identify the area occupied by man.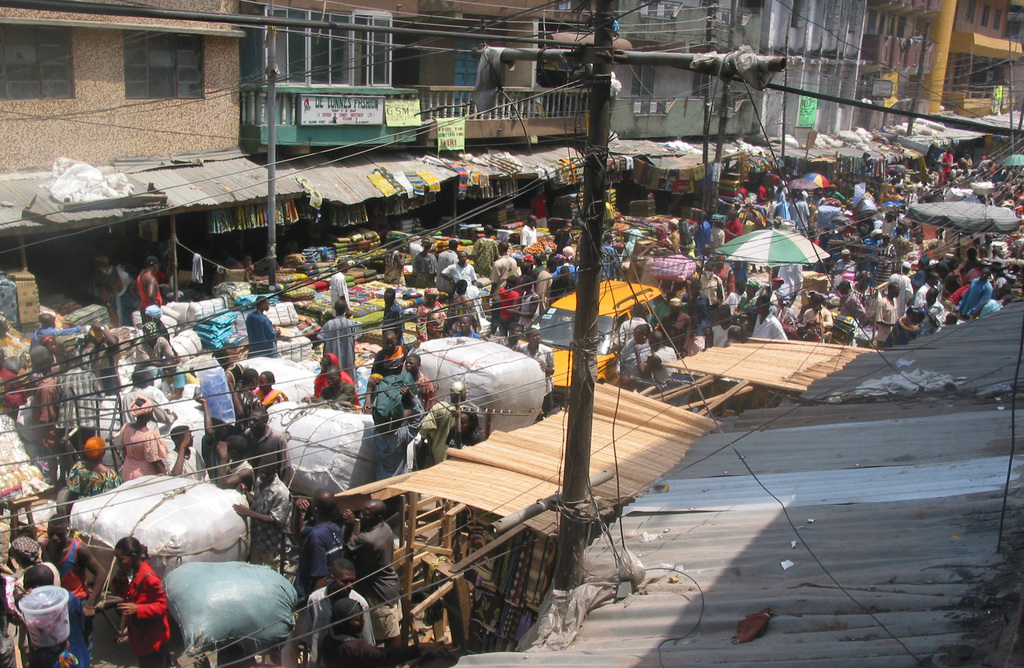
Area: (x1=519, y1=215, x2=538, y2=248).
